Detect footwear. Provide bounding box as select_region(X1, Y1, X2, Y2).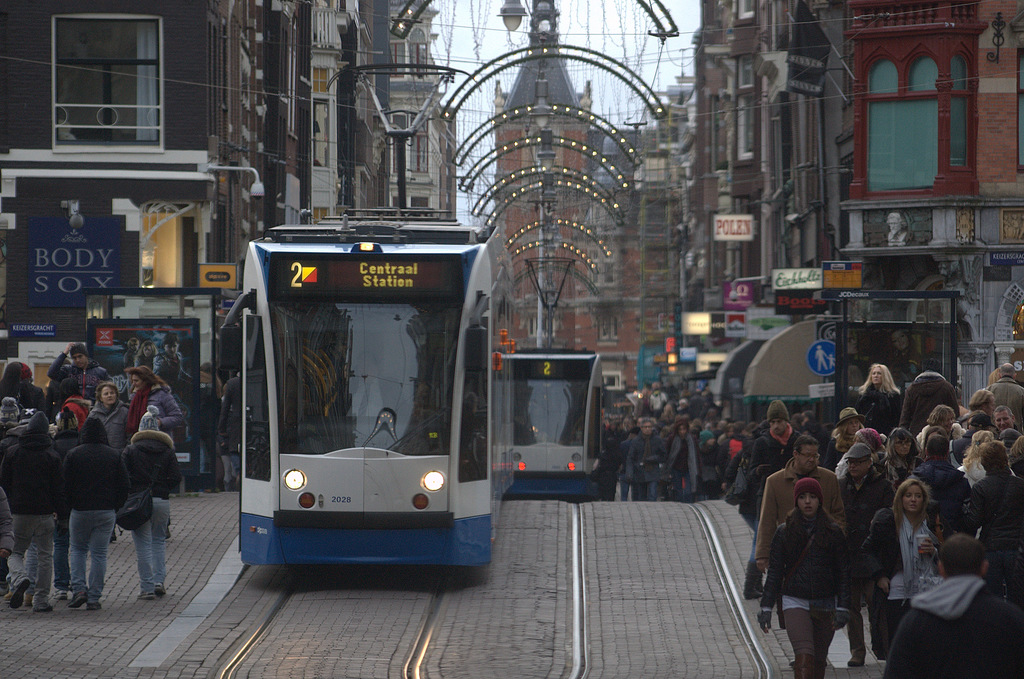
select_region(742, 562, 764, 598).
